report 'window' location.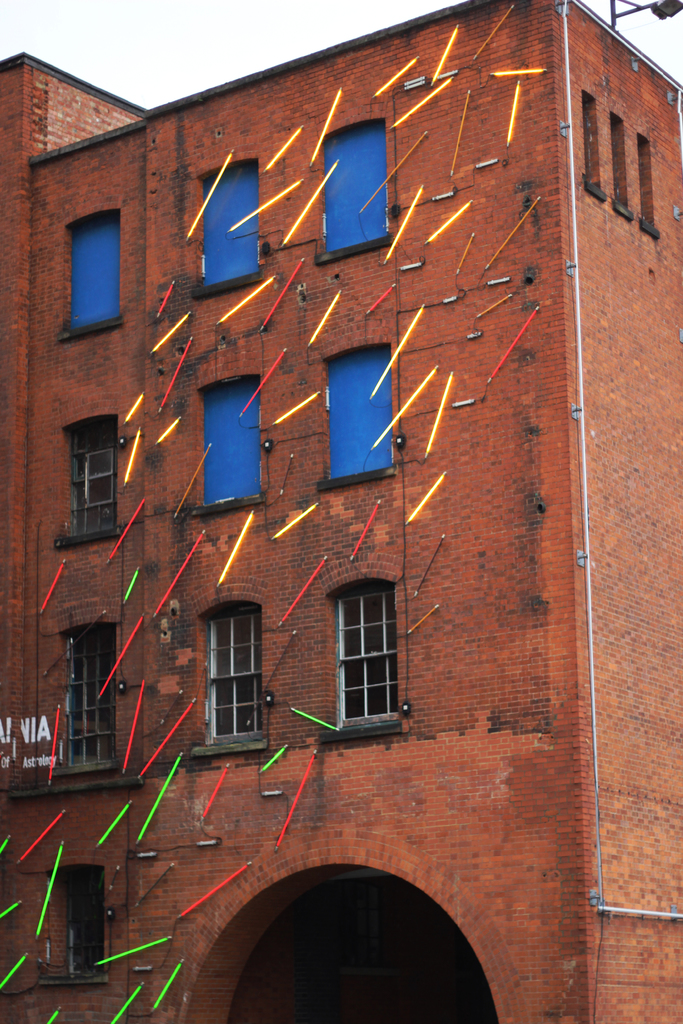
Report: 194,379,257,519.
